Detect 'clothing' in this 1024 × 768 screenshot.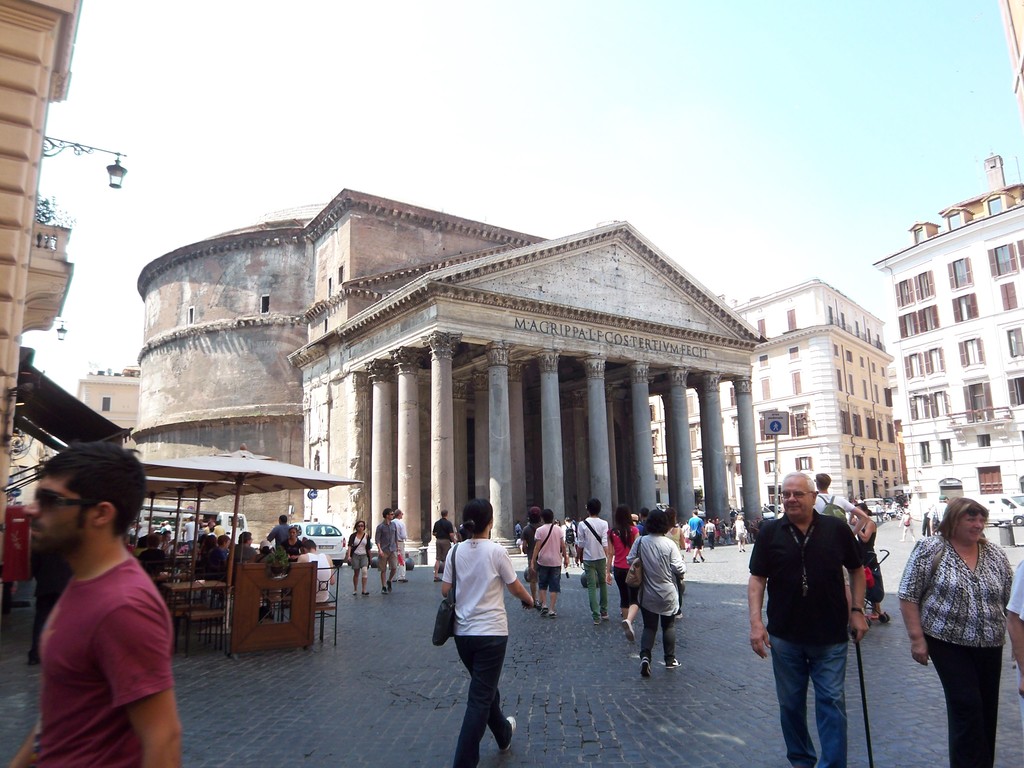
Detection: (x1=575, y1=516, x2=609, y2=621).
